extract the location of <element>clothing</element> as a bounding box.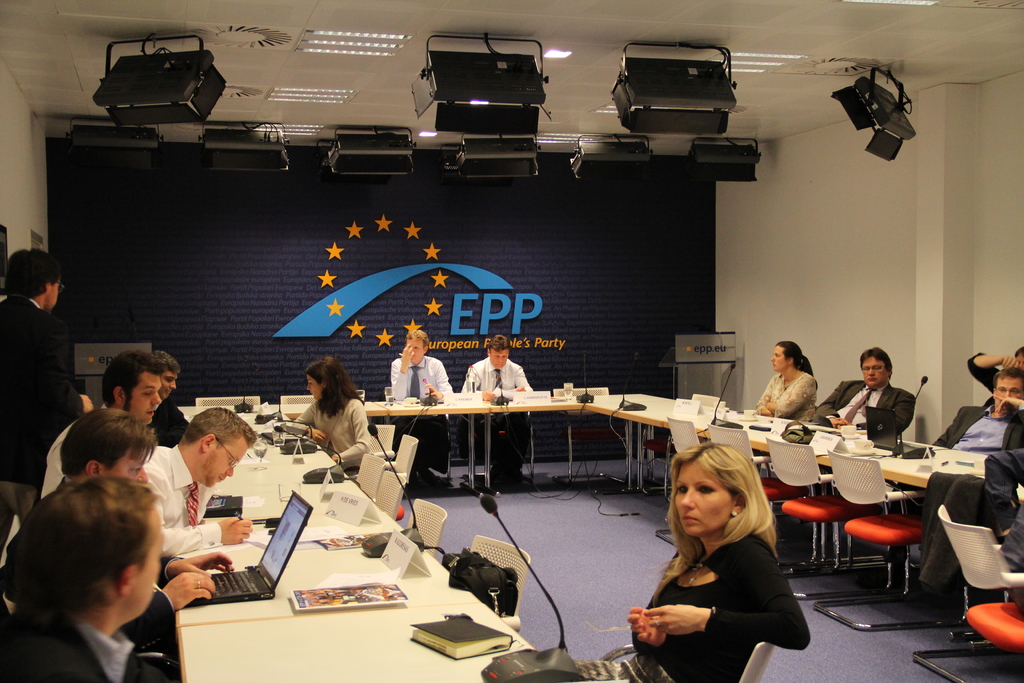
152, 397, 192, 444.
